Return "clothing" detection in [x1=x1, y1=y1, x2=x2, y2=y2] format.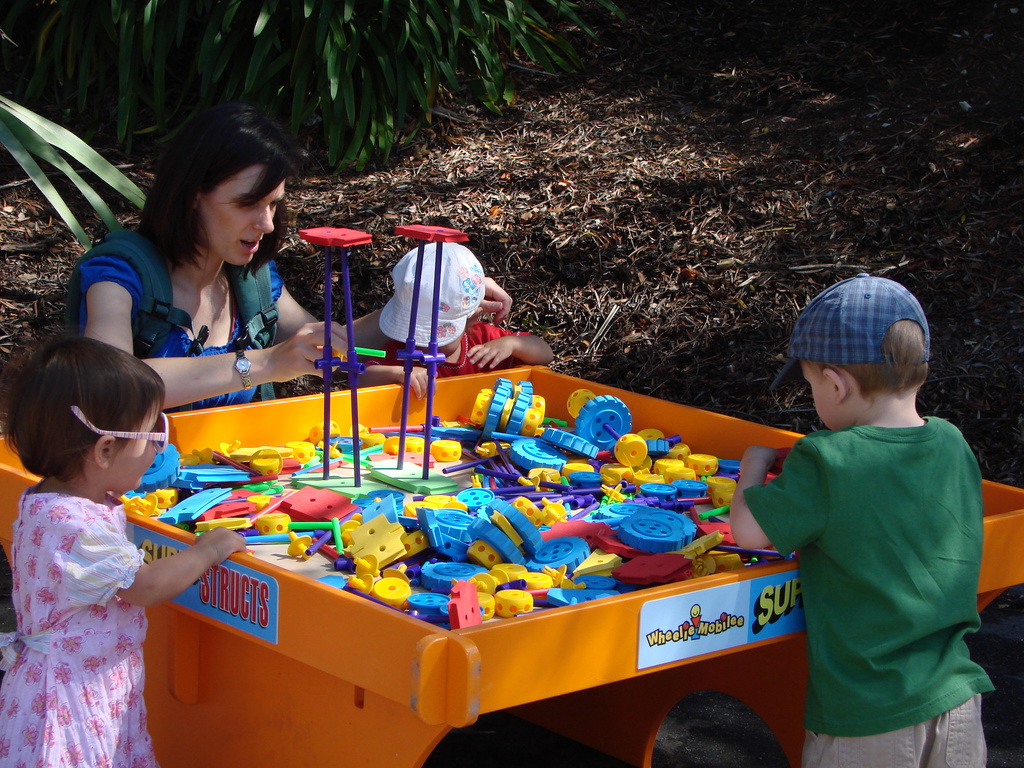
[x1=0, y1=484, x2=165, y2=767].
